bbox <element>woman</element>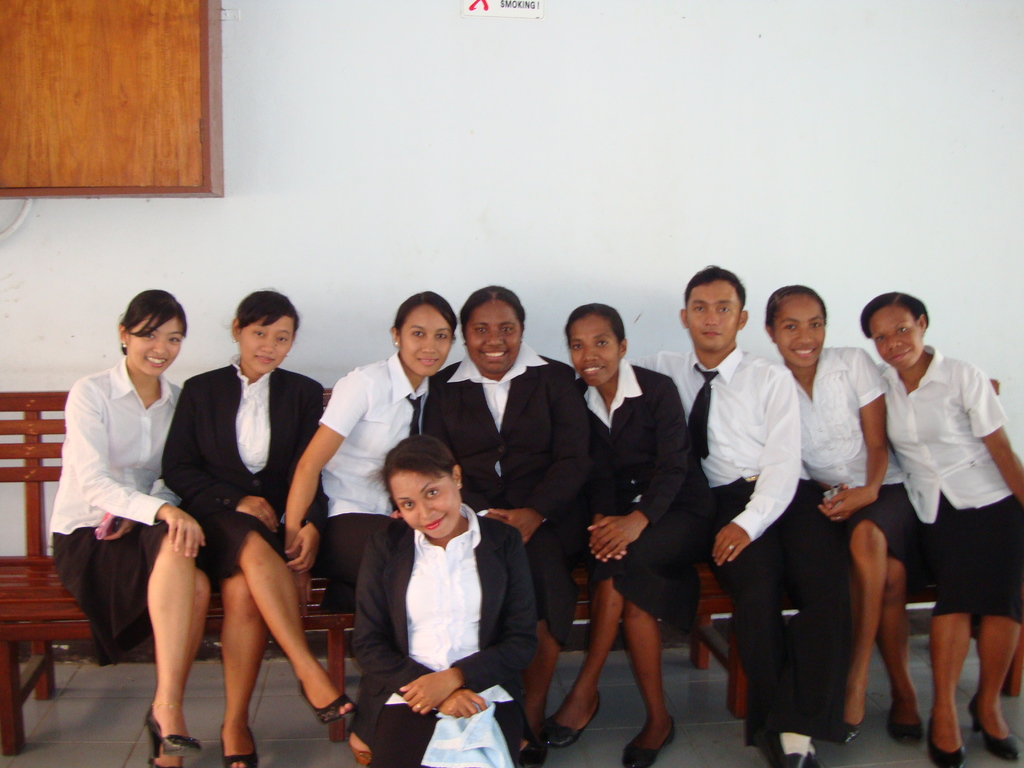
(755, 284, 934, 755)
